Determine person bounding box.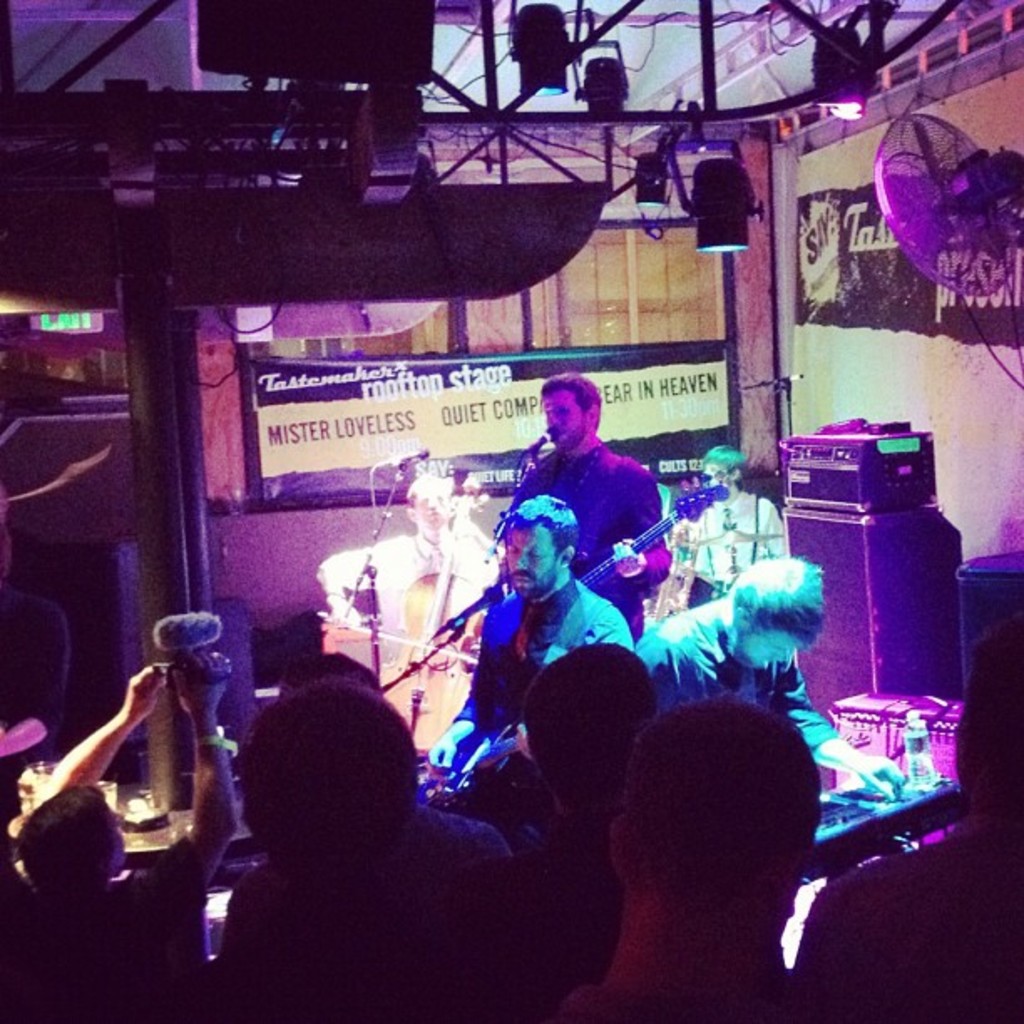
Determined: {"x1": 517, "y1": 643, "x2": 668, "y2": 980}.
